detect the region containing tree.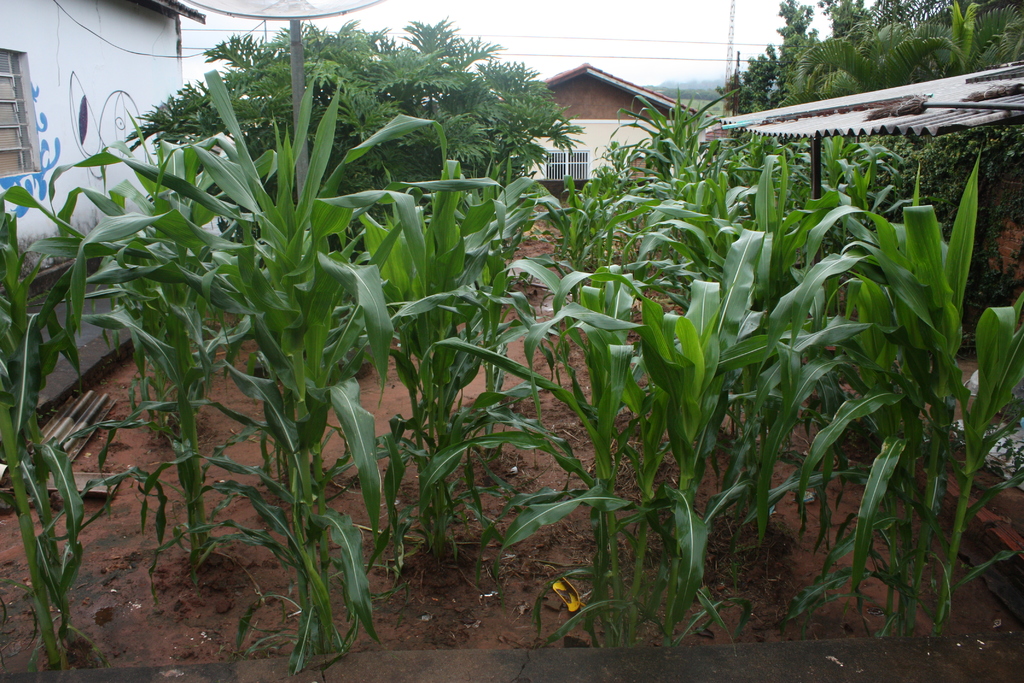
143/7/568/282.
